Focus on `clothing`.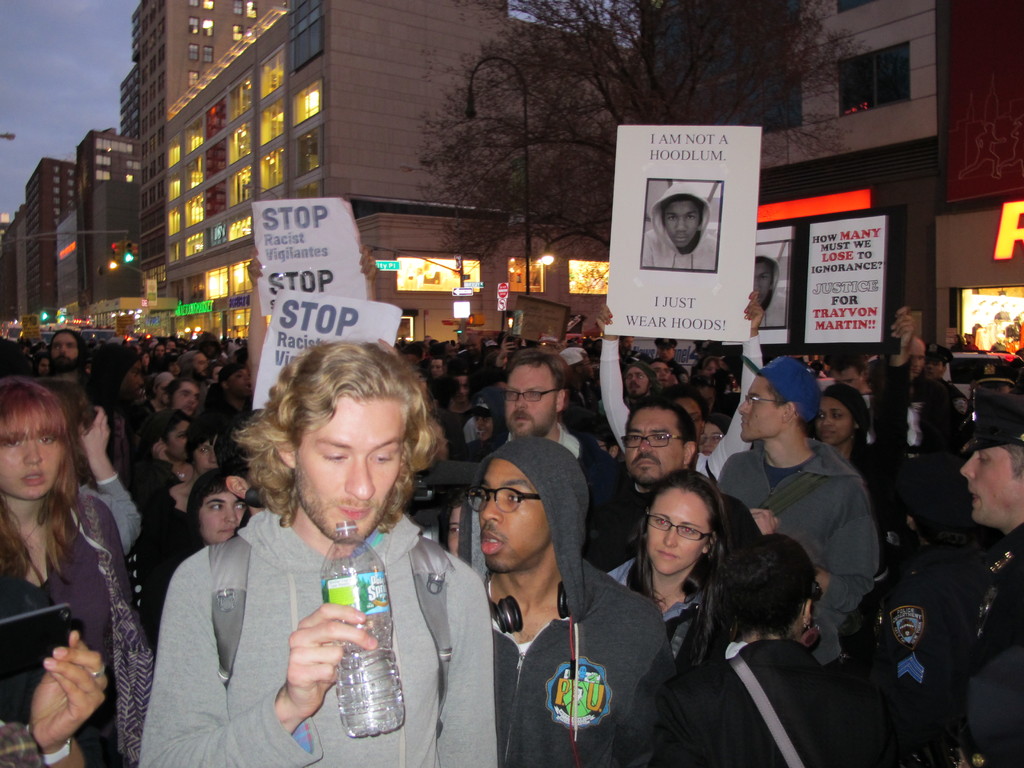
Focused at pyautogui.locateOnScreen(454, 434, 665, 767).
